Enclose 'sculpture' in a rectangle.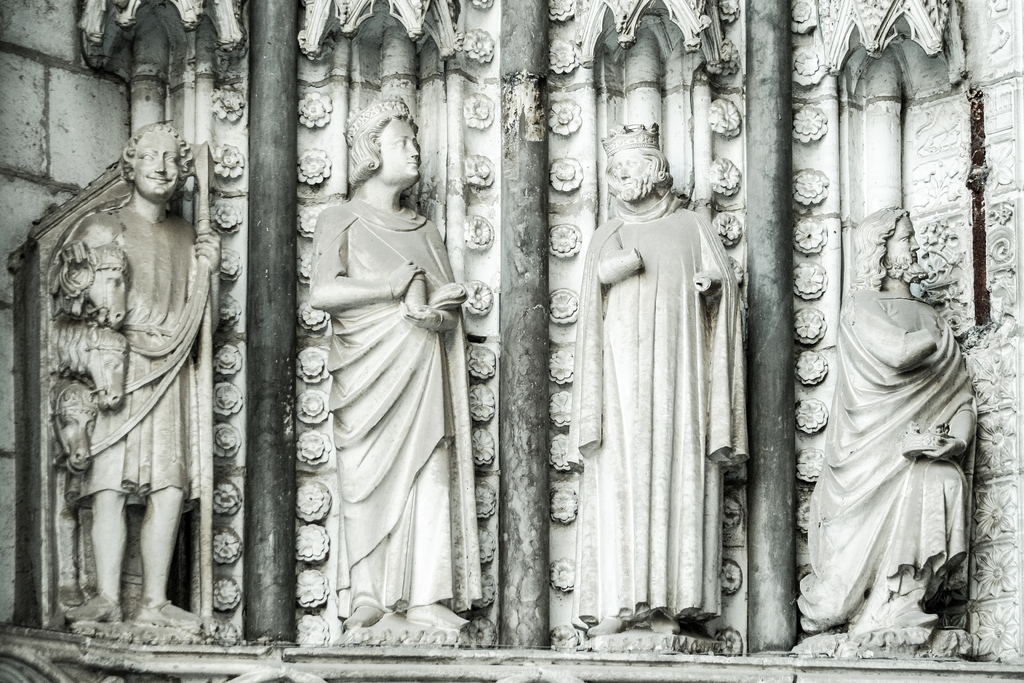
[left=544, top=215, right=584, bottom=259].
